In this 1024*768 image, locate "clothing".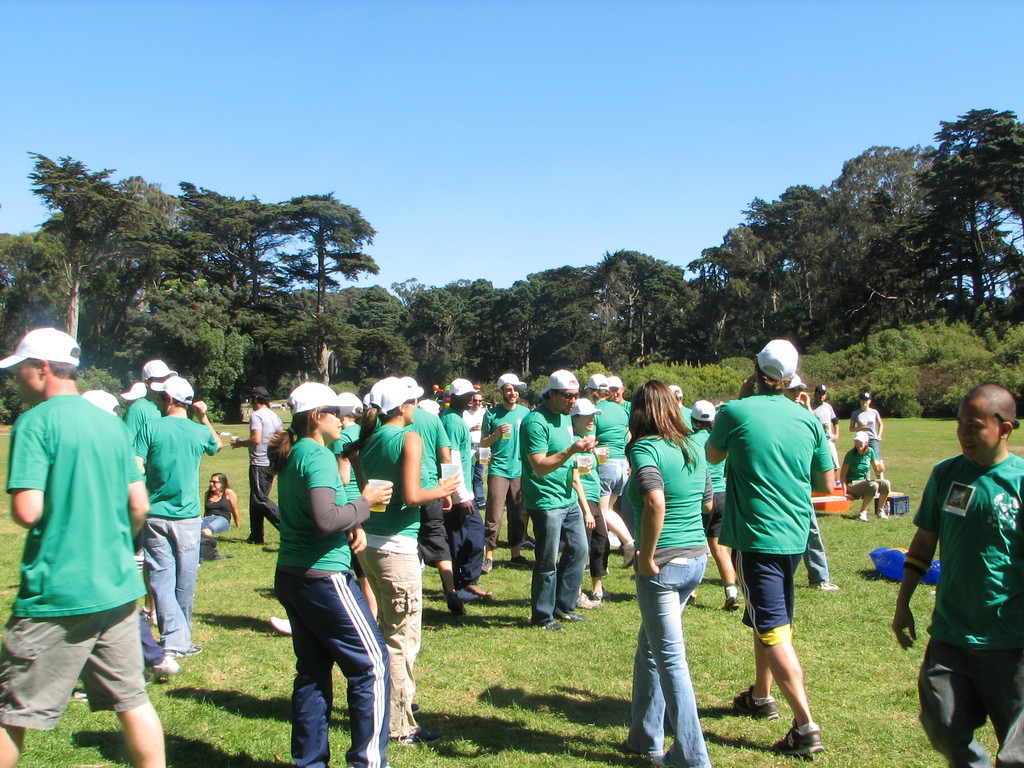
Bounding box: {"x1": 906, "y1": 445, "x2": 1023, "y2": 765}.
